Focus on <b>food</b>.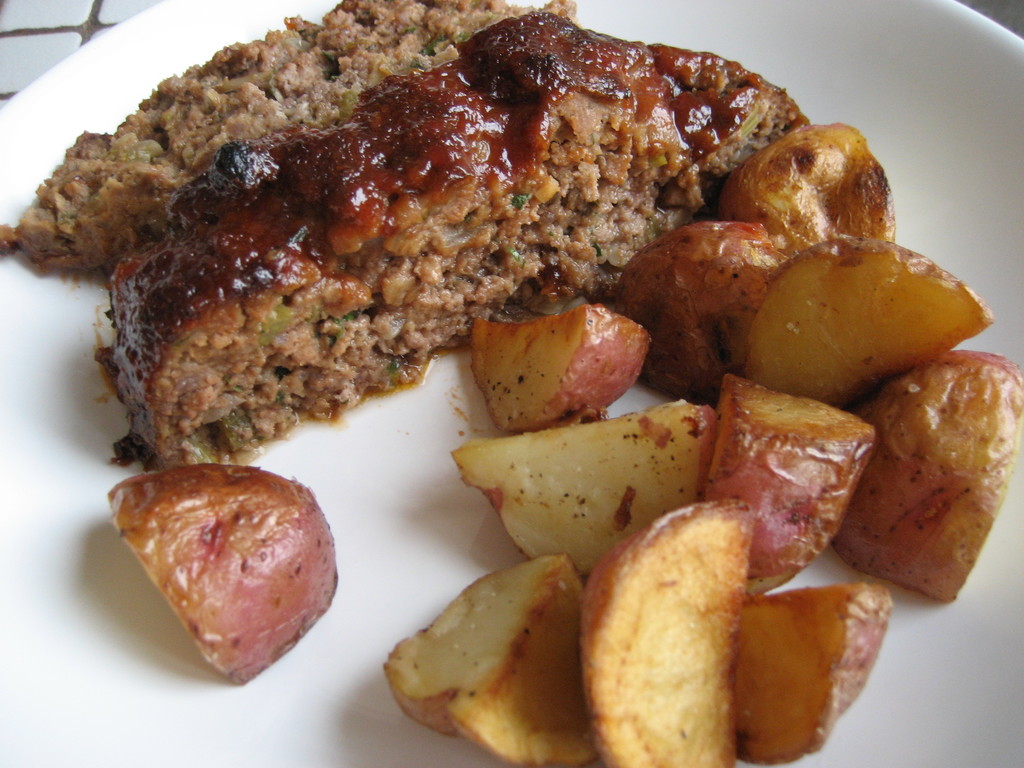
Focused at box=[812, 333, 1023, 611].
